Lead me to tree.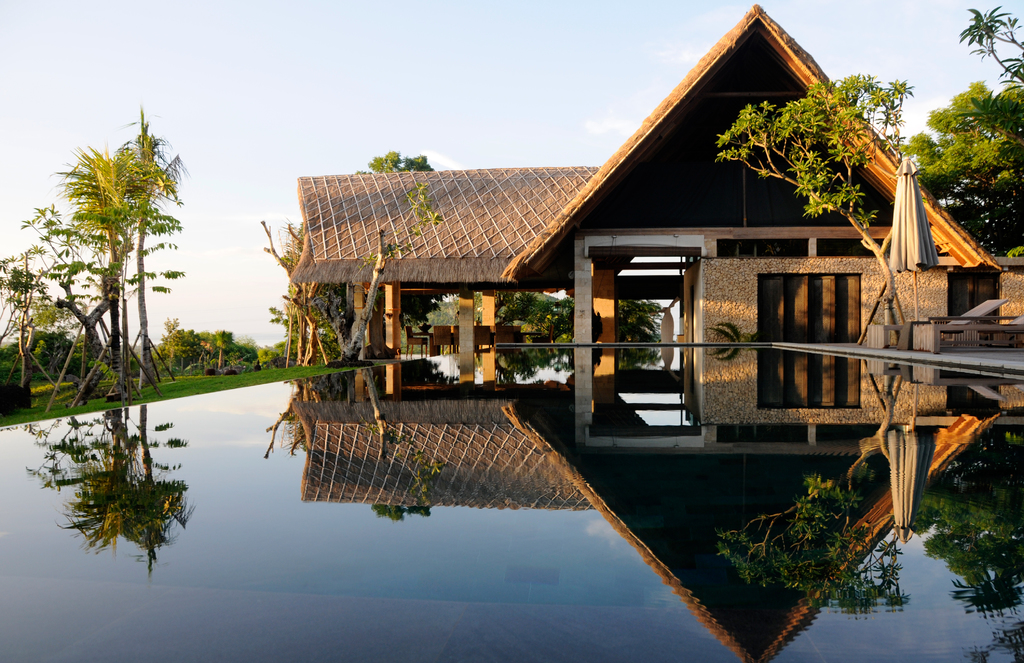
Lead to 716:78:922:325.
